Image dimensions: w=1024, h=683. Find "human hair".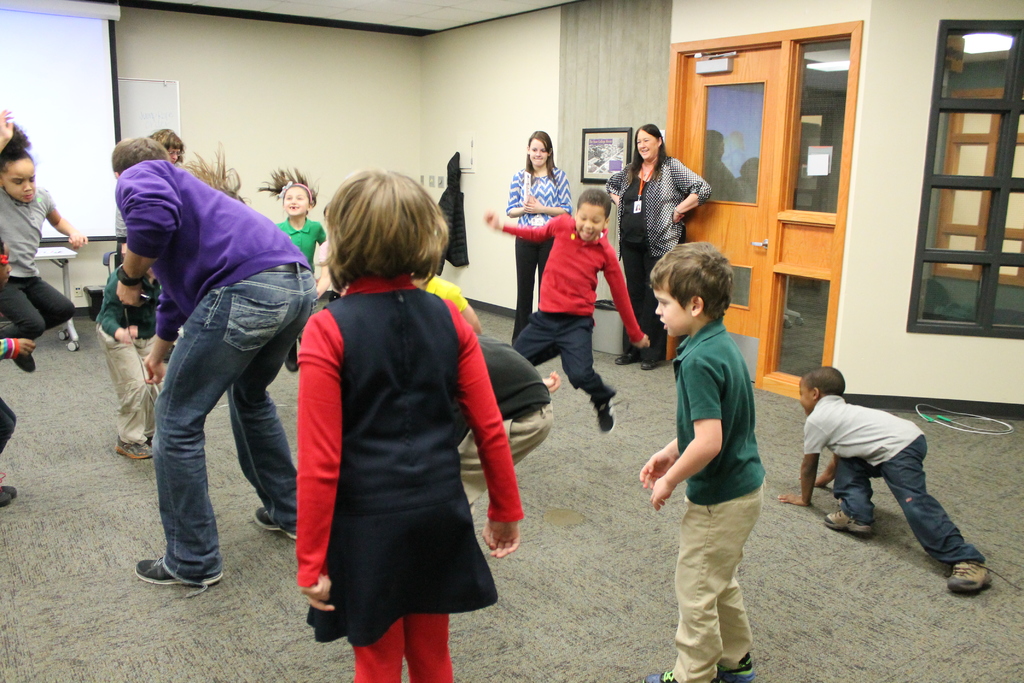
<region>633, 119, 667, 165</region>.
